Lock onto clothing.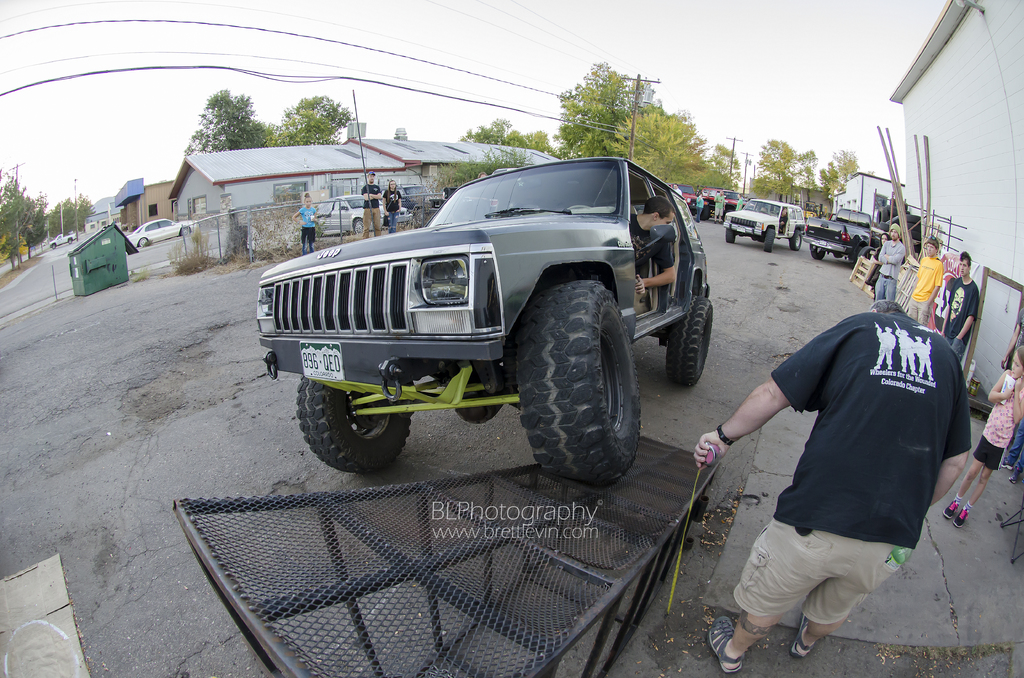
Locked: locate(627, 212, 673, 282).
